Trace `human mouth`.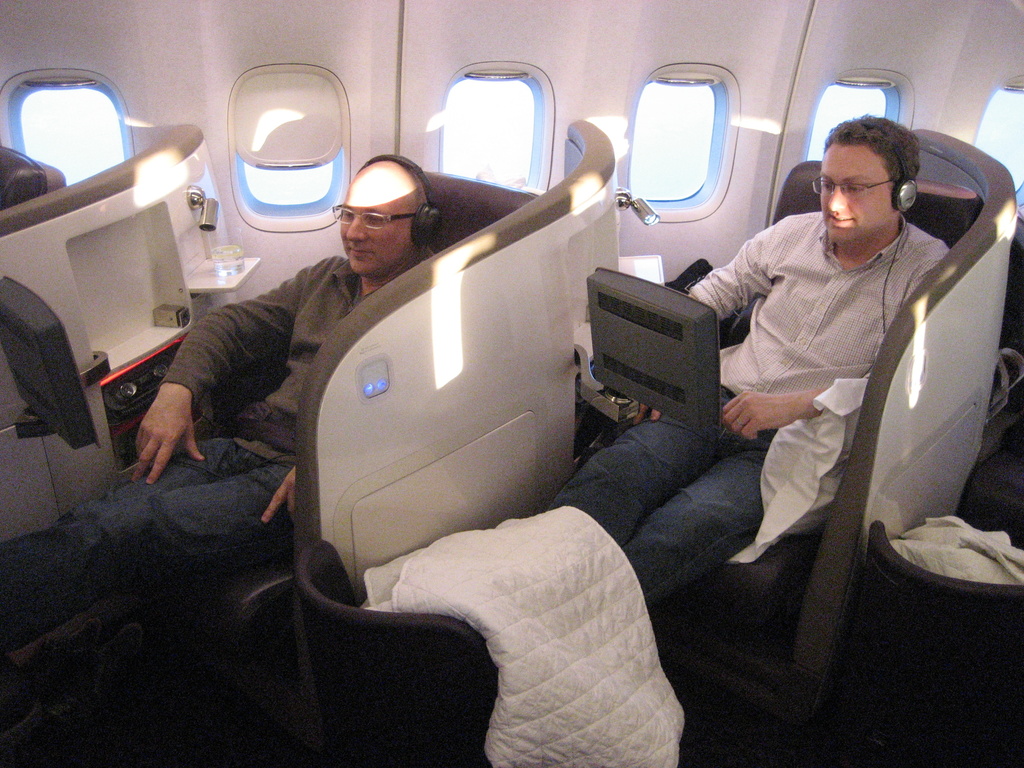
Traced to x1=822, y1=216, x2=857, y2=237.
